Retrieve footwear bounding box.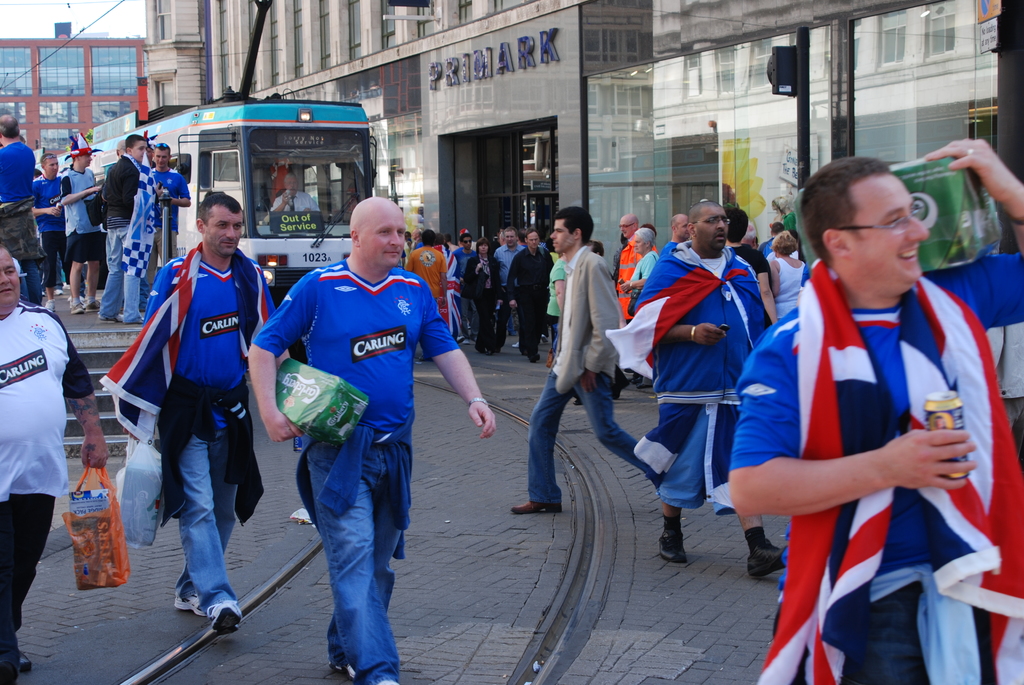
Bounding box: select_region(463, 338, 470, 345).
